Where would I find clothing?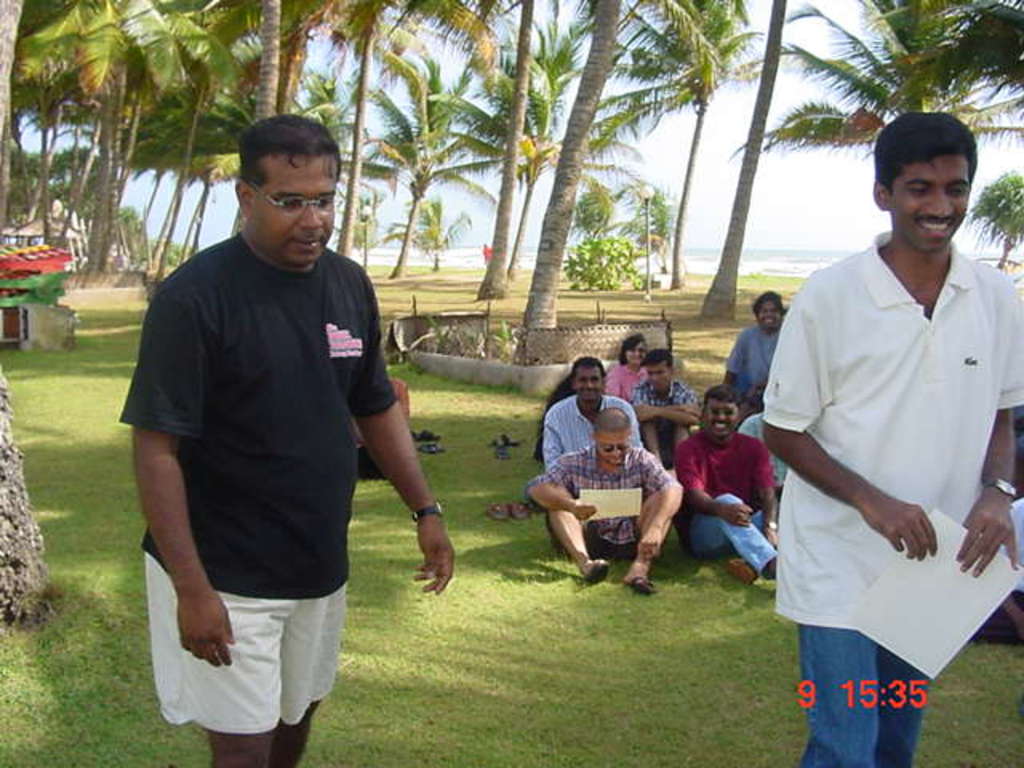
At bbox=(118, 230, 400, 597).
